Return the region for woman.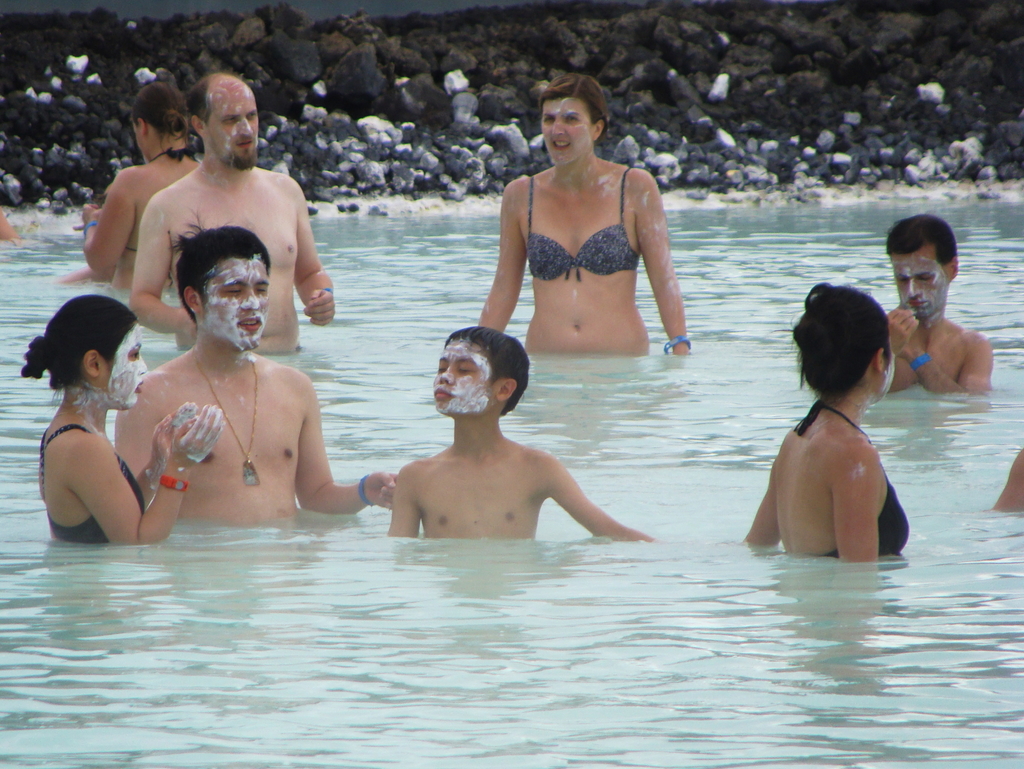
Rect(474, 81, 689, 392).
